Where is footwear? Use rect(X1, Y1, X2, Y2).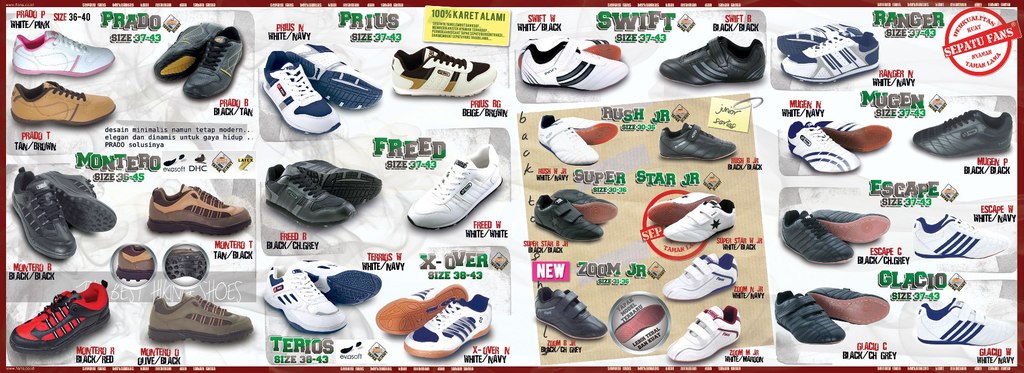
rect(259, 161, 353, 226).
